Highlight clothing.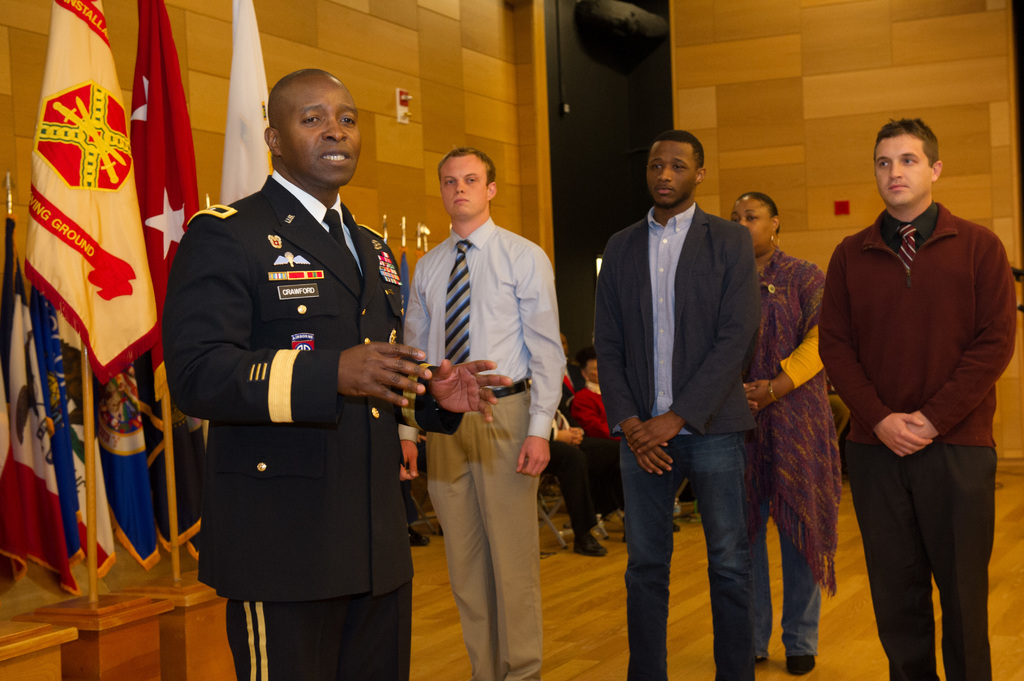
Highlighted region: box=[820, 202, 1010, 447].
